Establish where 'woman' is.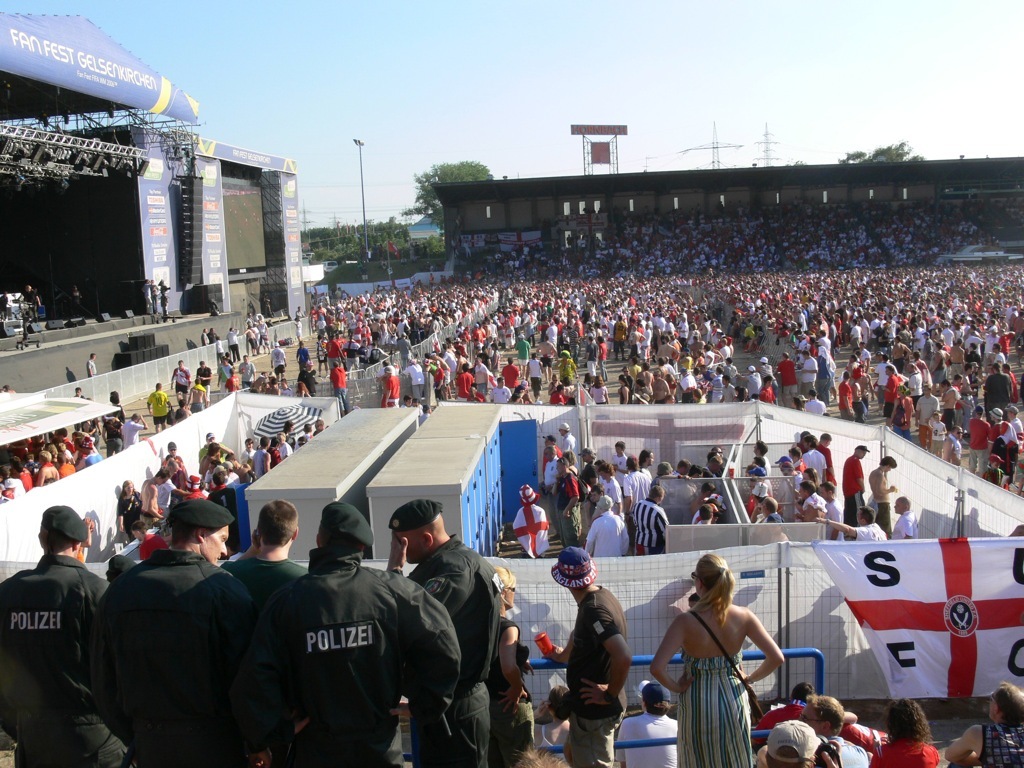
Established at <bbox>546, 373, 557, 392</bbox>.
